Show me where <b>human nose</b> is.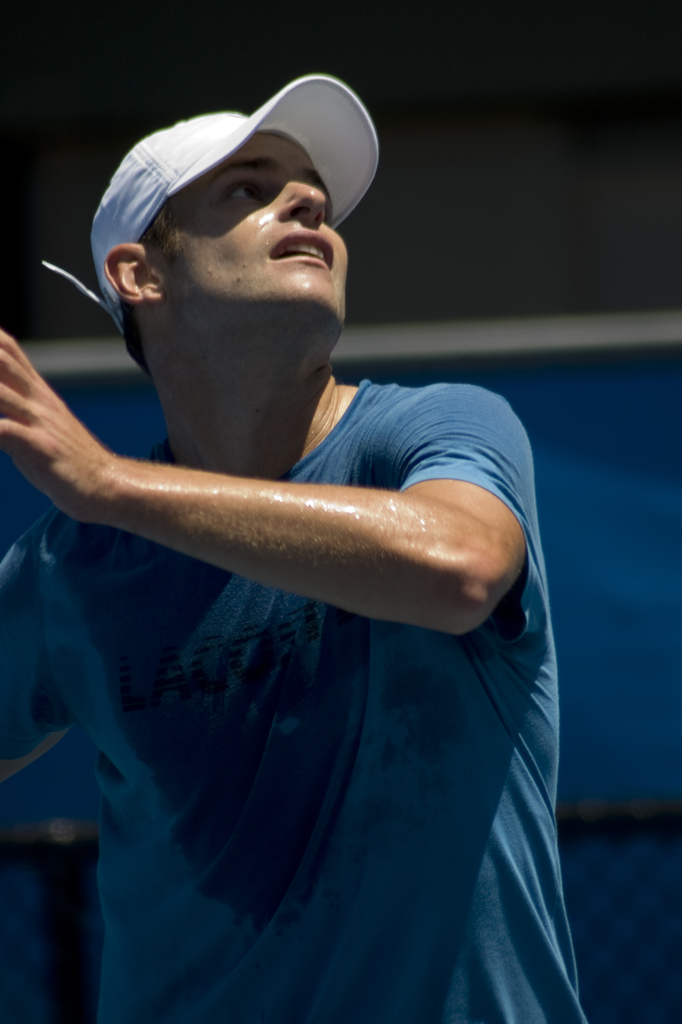
<b>human nose</b> is at (x1=283, y1=175, x2=324, y2=222).
